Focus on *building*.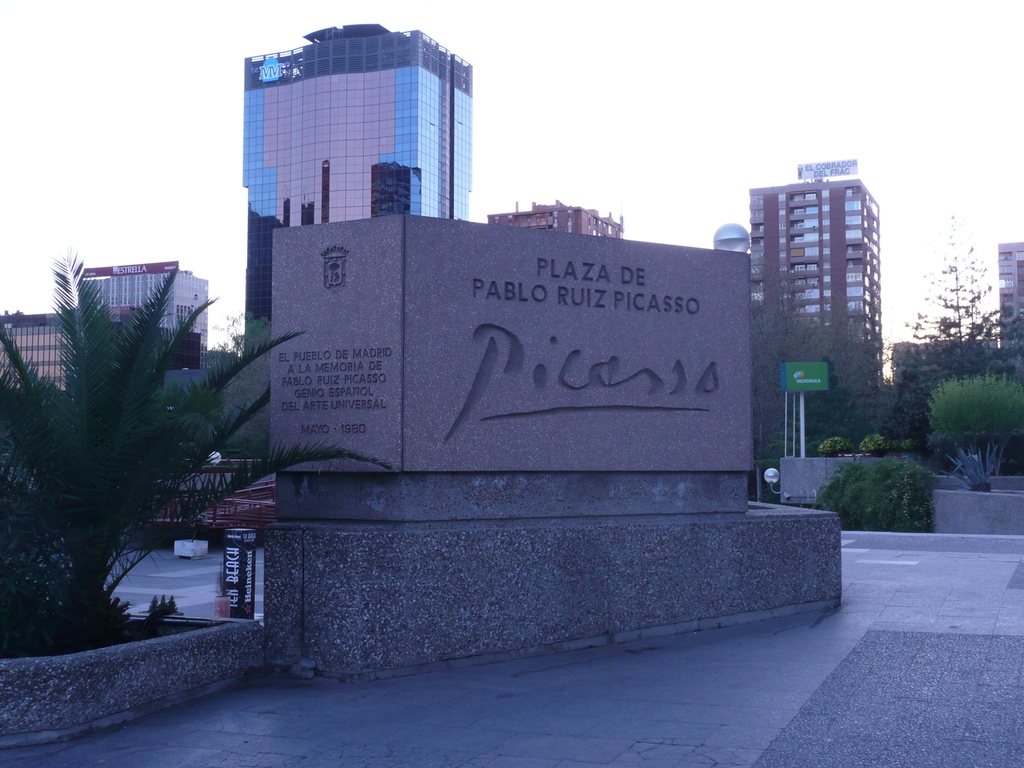
Focused at (left=747, top=185, right=883, bottom=379).
